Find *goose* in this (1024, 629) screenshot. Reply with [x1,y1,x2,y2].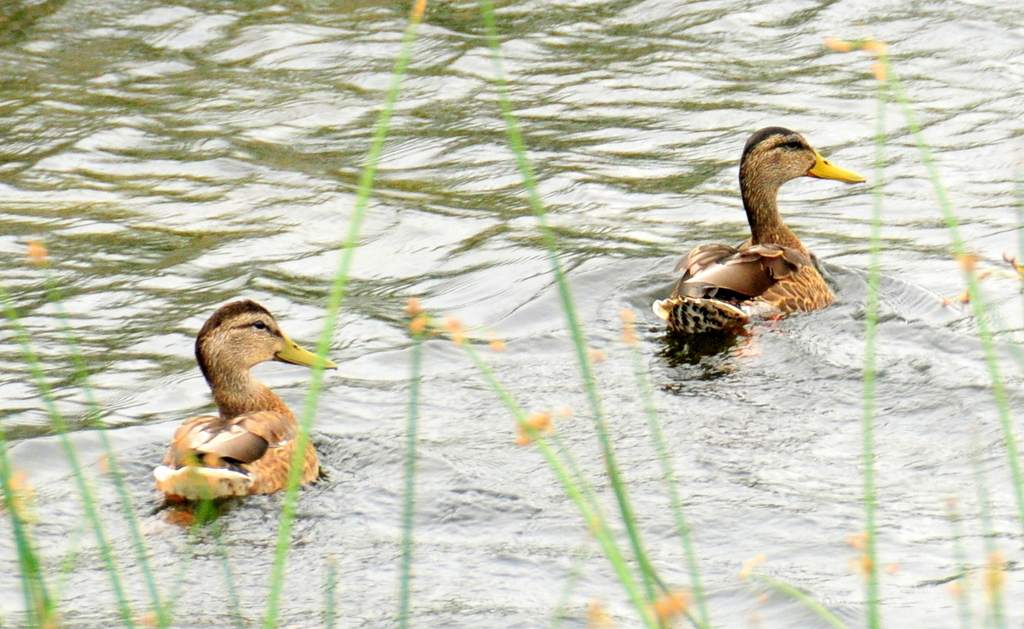
[652,125,867,347].
